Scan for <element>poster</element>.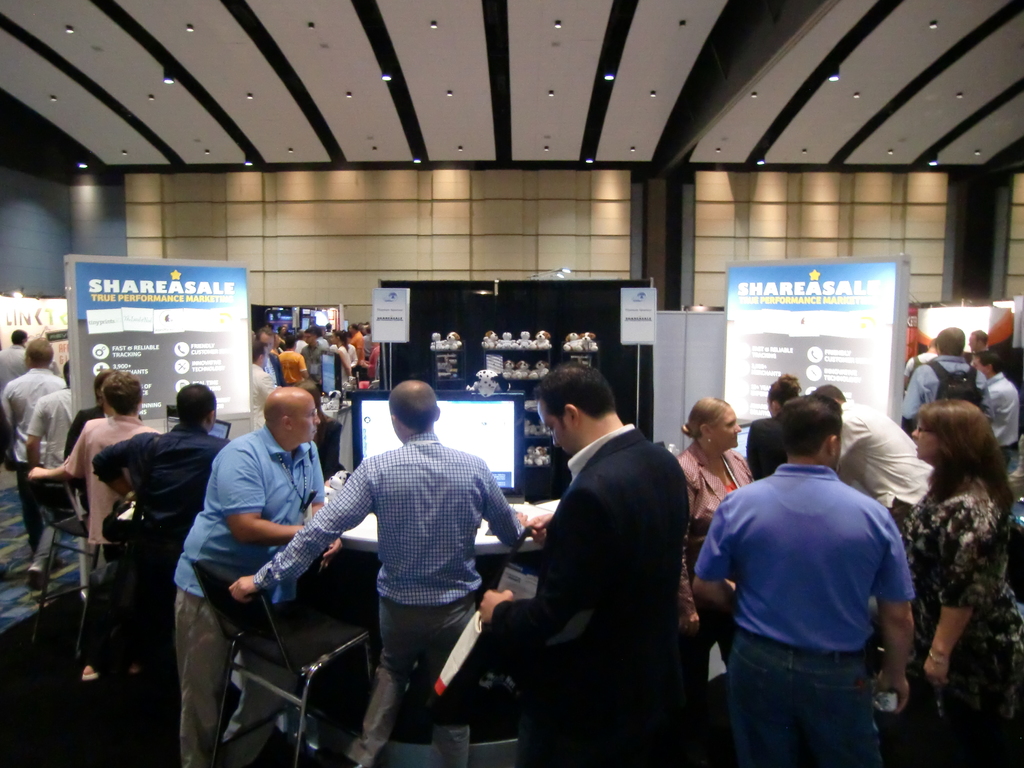
Scan result: region(0, 294, 65, 484).
